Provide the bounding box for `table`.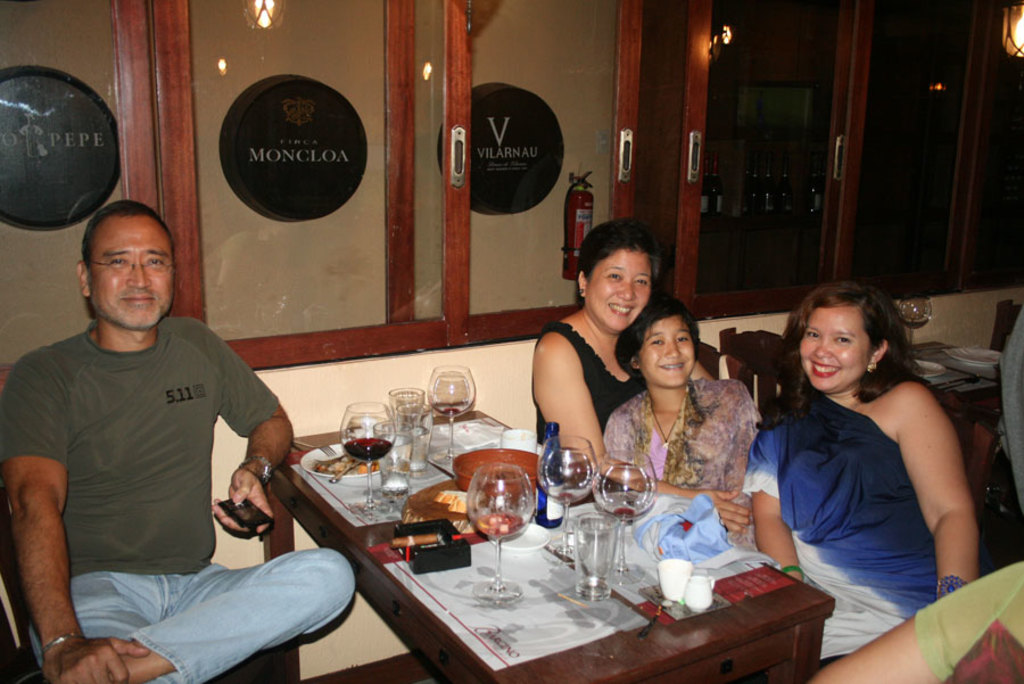
x1=899, y1=346, x2=998, y2=419.
